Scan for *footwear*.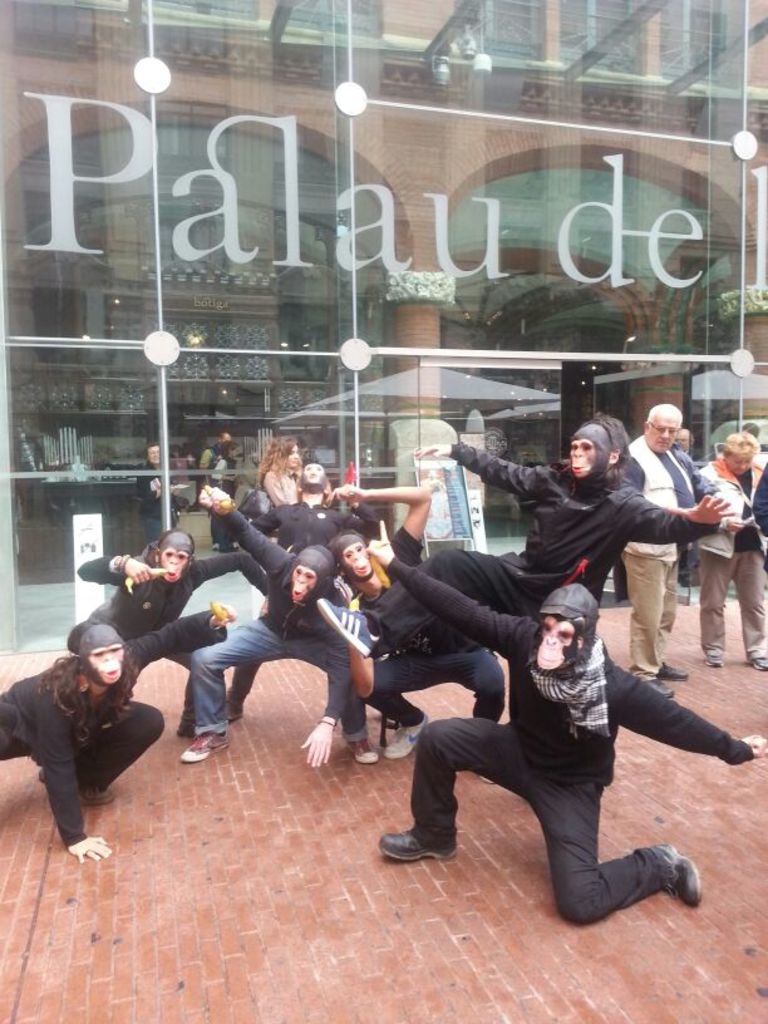
Scan result: [186, 727, 227, 764].
